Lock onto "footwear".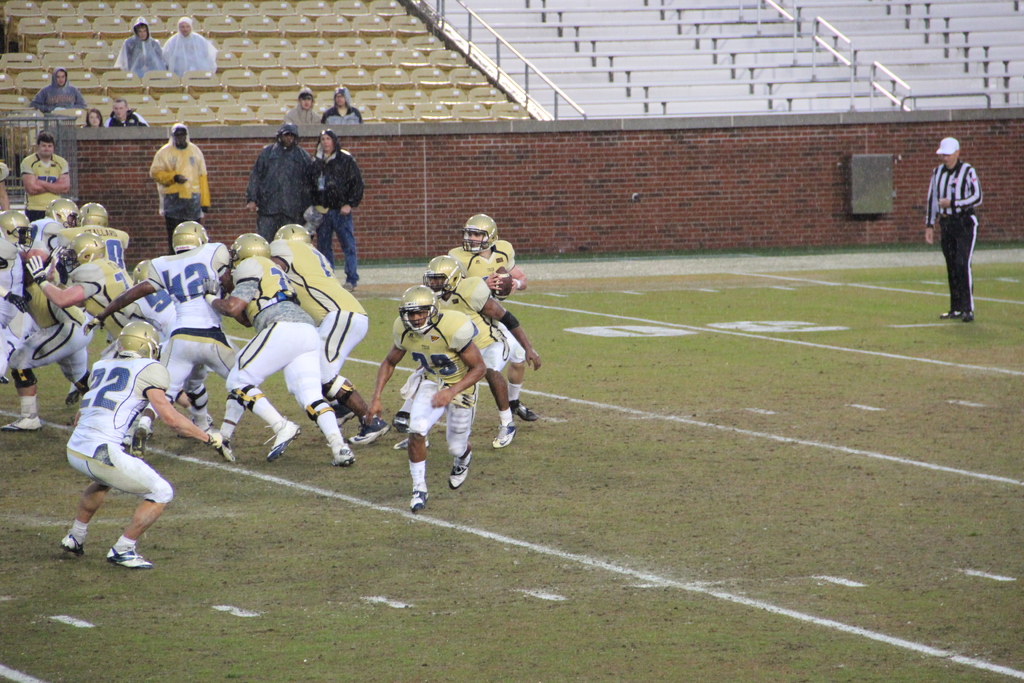
Locked: 0/411/38/429.
